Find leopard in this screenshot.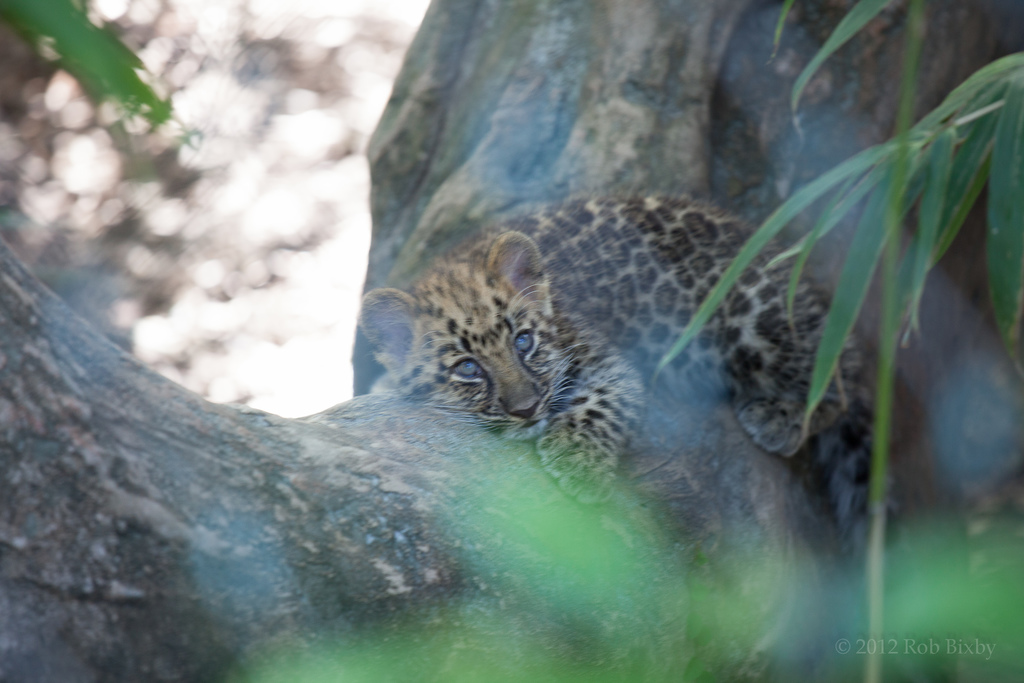
The bounding box for leopard is (358, 190, 903, 561).
